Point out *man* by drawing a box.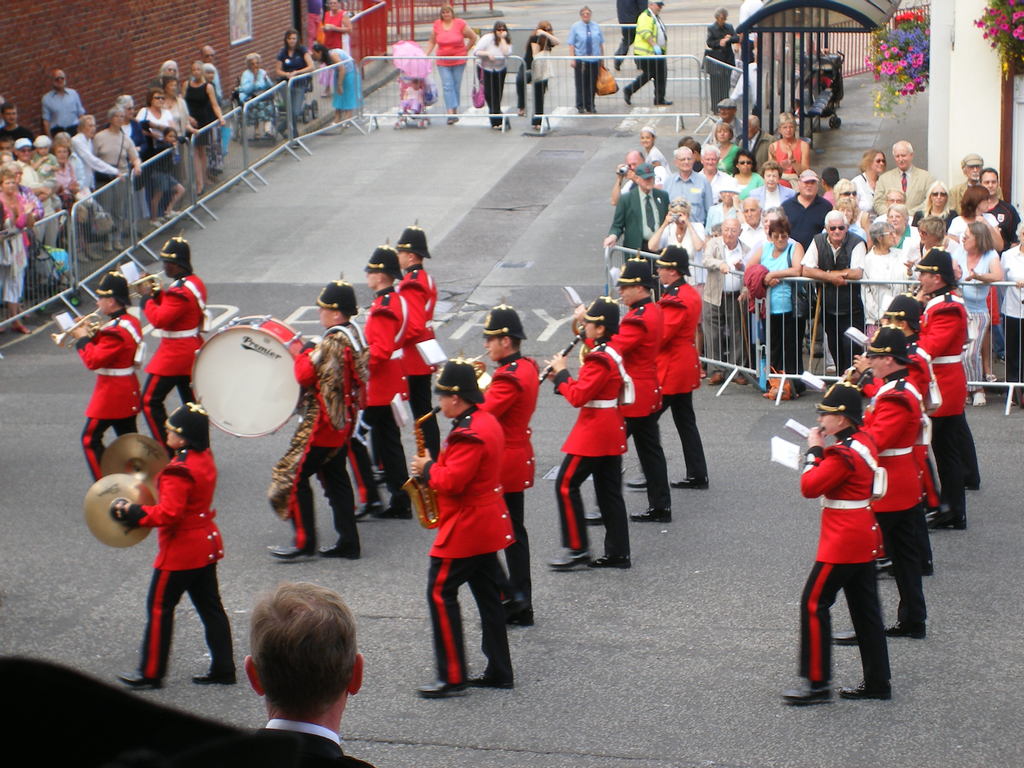
947 156 1001 213.
